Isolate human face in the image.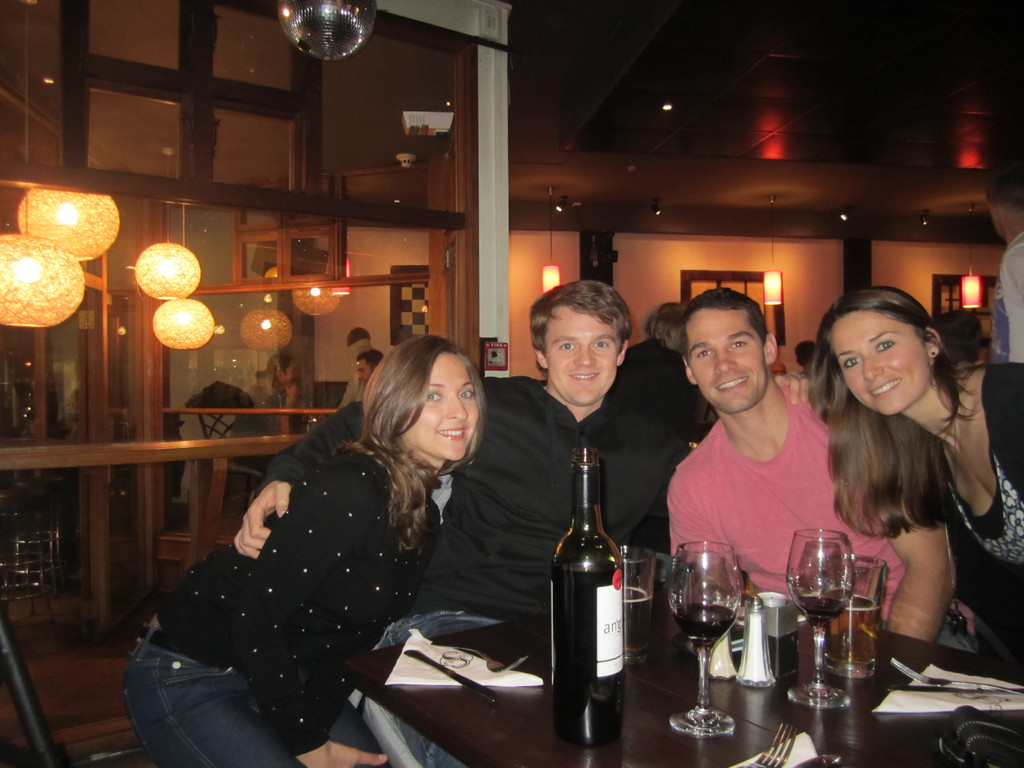
Isolated region: 688, 305, 761, 415.
